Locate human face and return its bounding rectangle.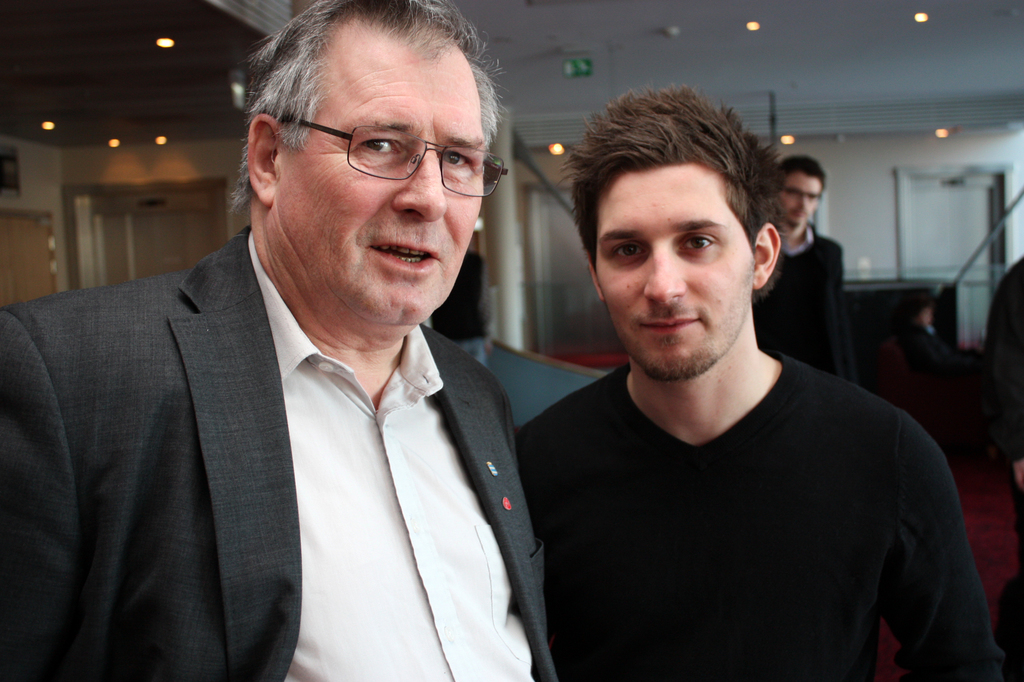
<bbox>265, 49, 490, 330</bbox>.
